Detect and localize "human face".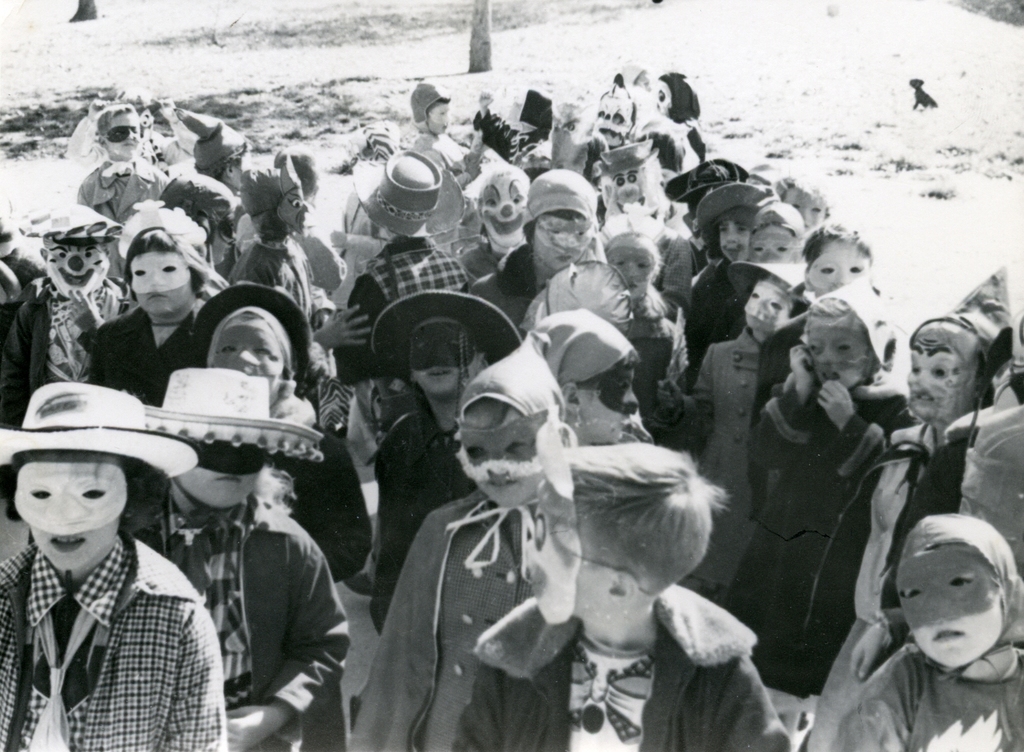
Localized at (907, 350, 959, 418).
